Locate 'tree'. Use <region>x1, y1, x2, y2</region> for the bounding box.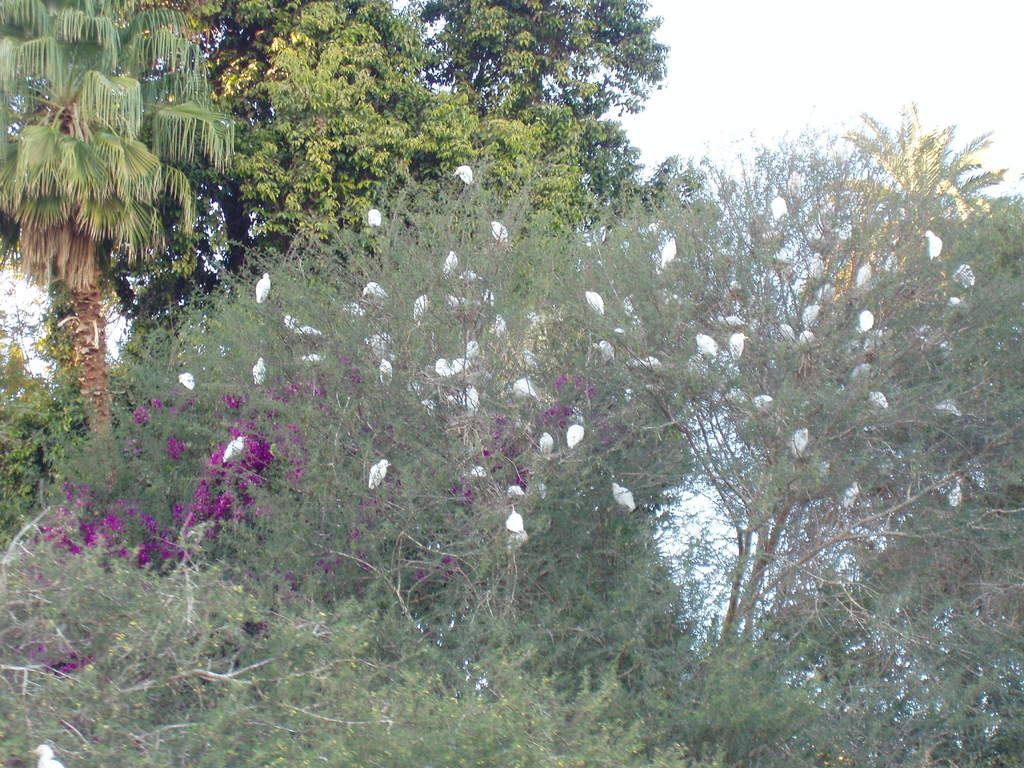
<region>6, 155, 969, 748</region>.
